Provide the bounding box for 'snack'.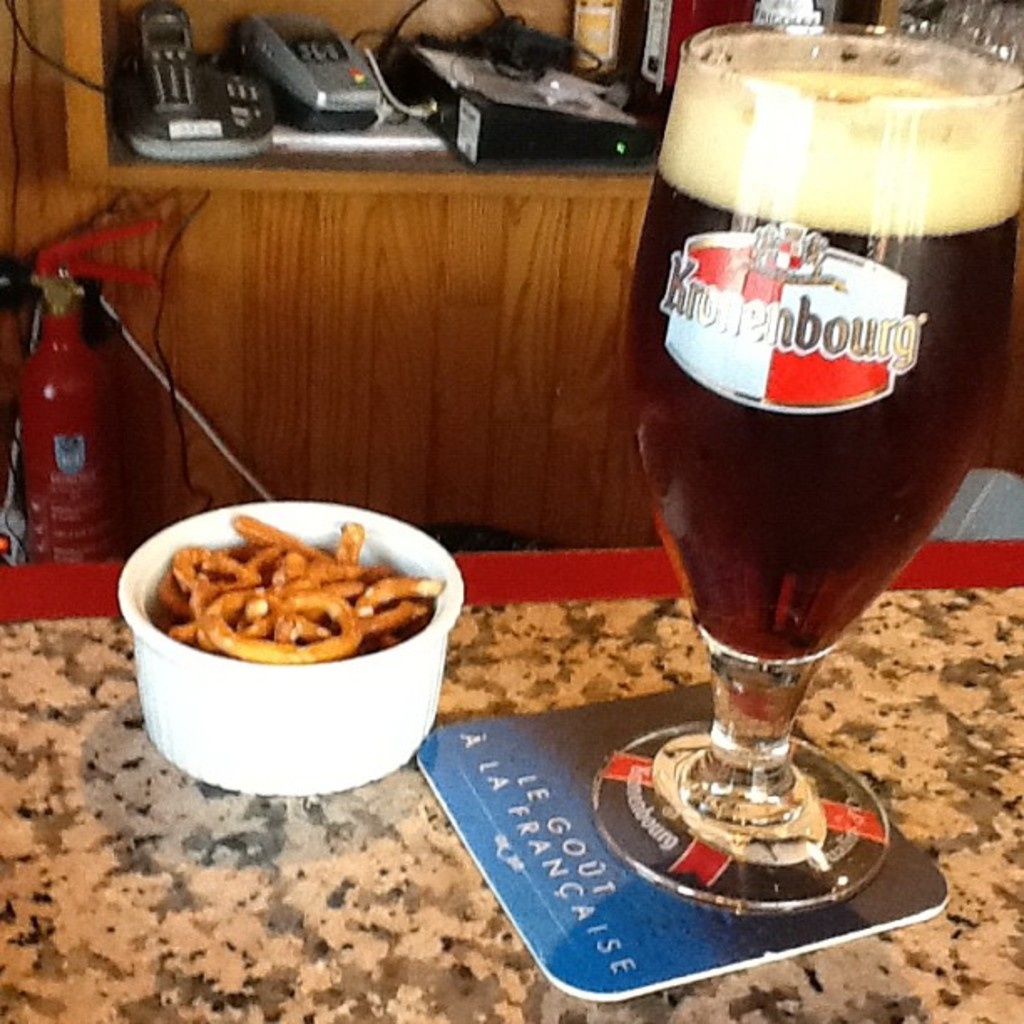
(left=156, top=502, right=447, bottom=661).
